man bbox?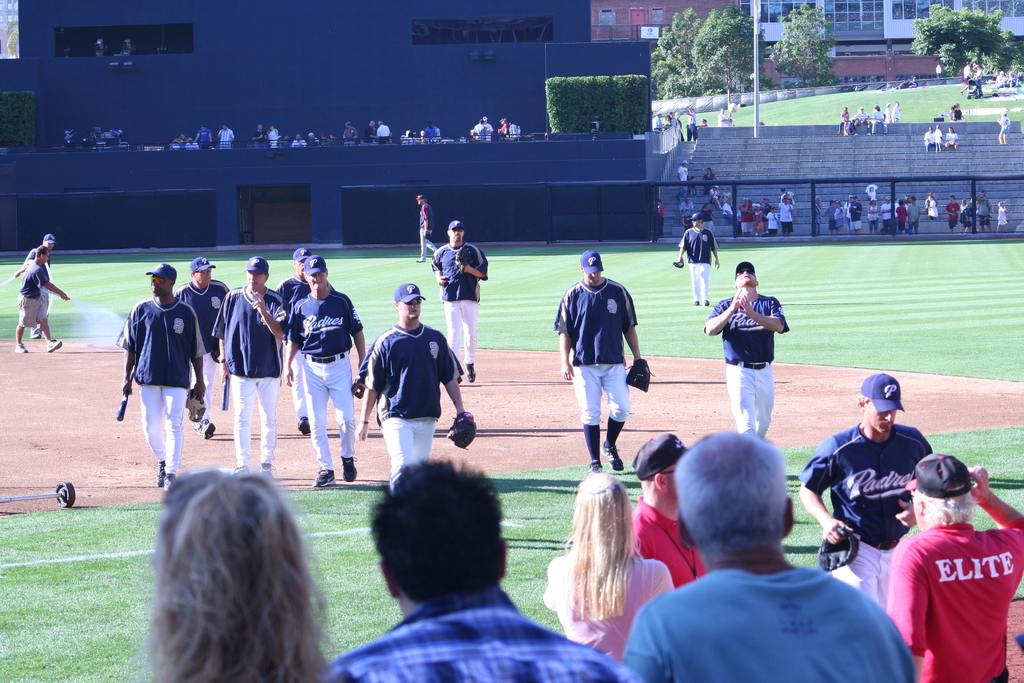
box(353, 279, 468, 492)
